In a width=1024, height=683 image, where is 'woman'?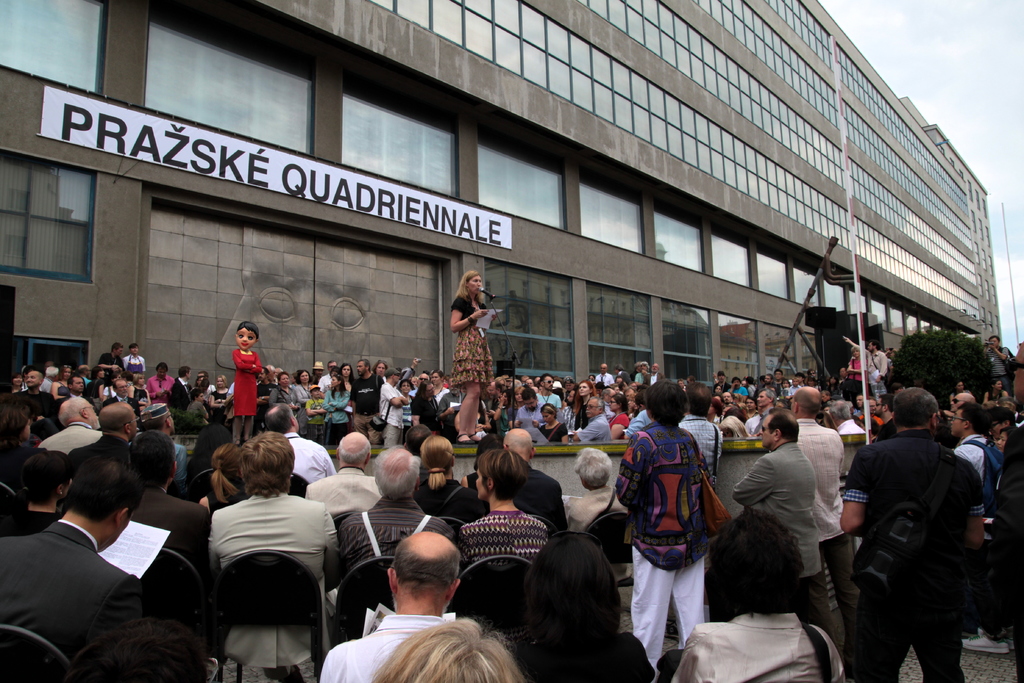
l=694, t=511, r=859, b=682.
